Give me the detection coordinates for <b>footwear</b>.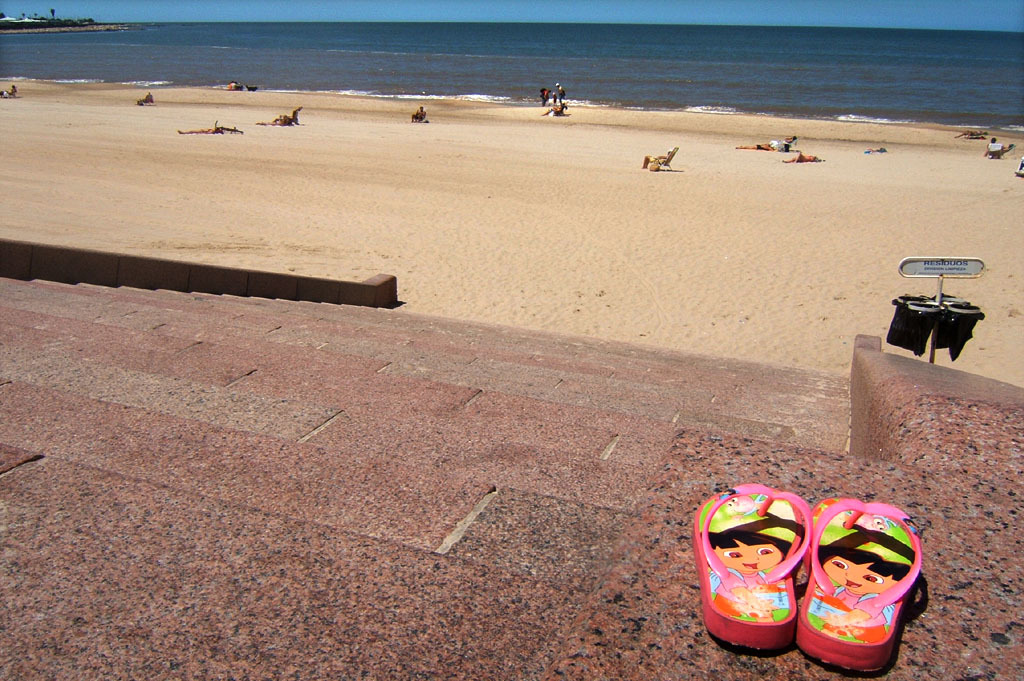
{"left": 794, "top": 497, "right": 919, "bottom": 680}.
